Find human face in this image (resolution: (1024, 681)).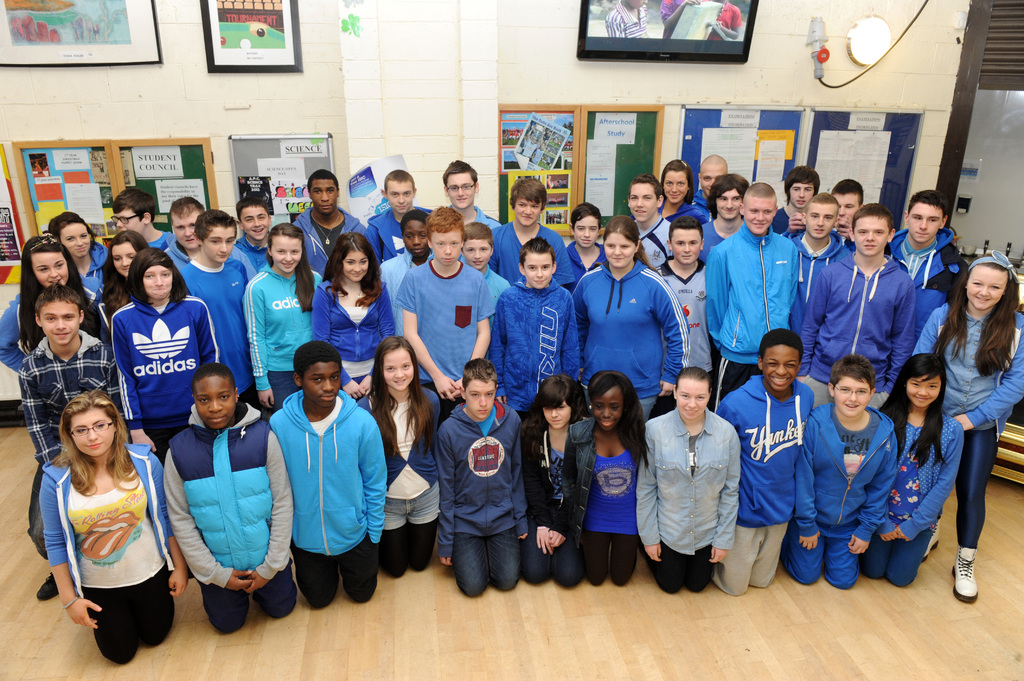
[661, 172, 689, 208].
